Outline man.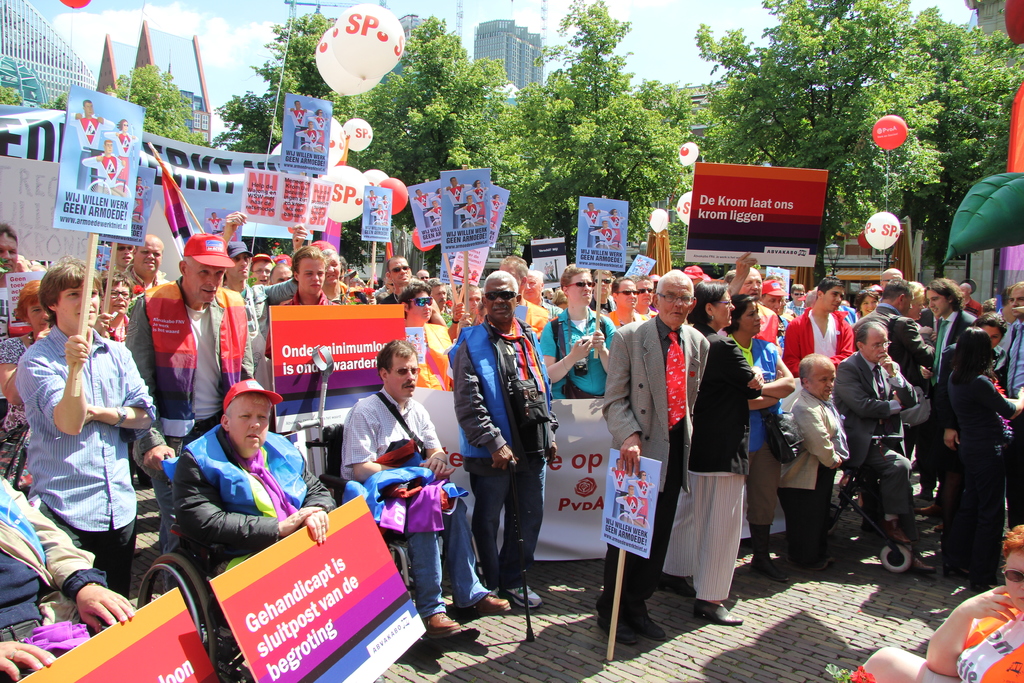
Outline: bbox=(218, 210, 307, 399).
